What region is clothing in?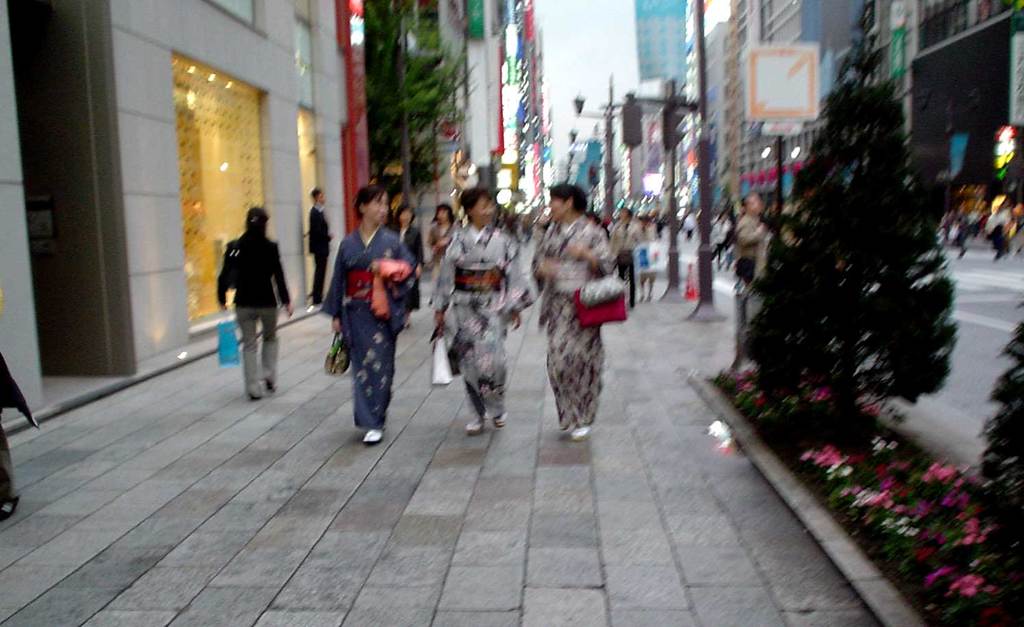
[212,223,289,403].
